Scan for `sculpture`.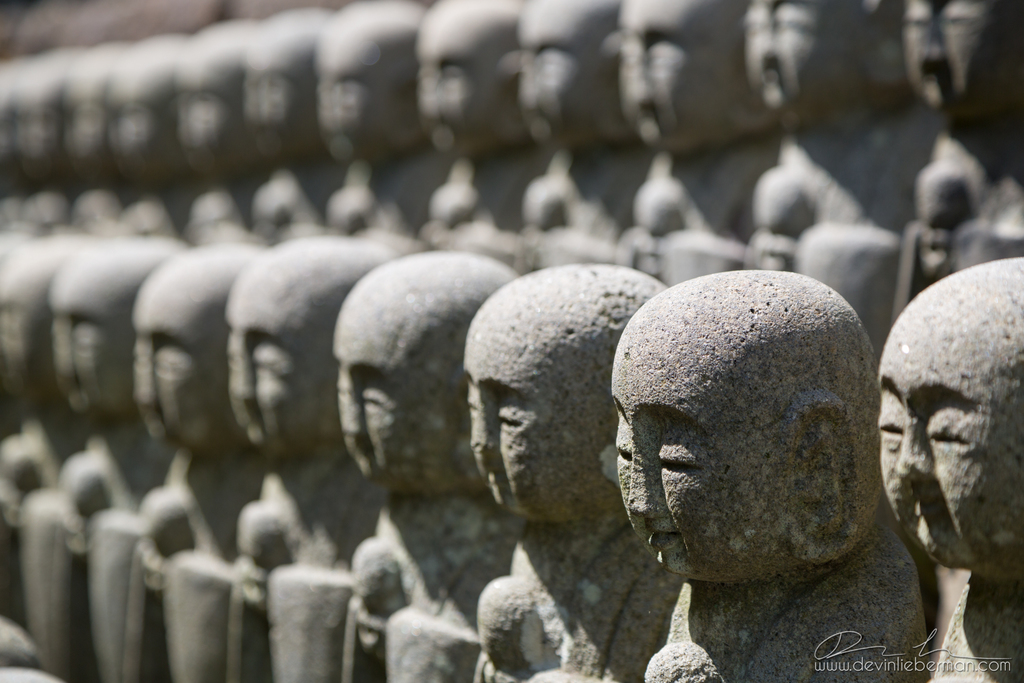
Scan result: left=108, top=35, right=186, bottom=242.
